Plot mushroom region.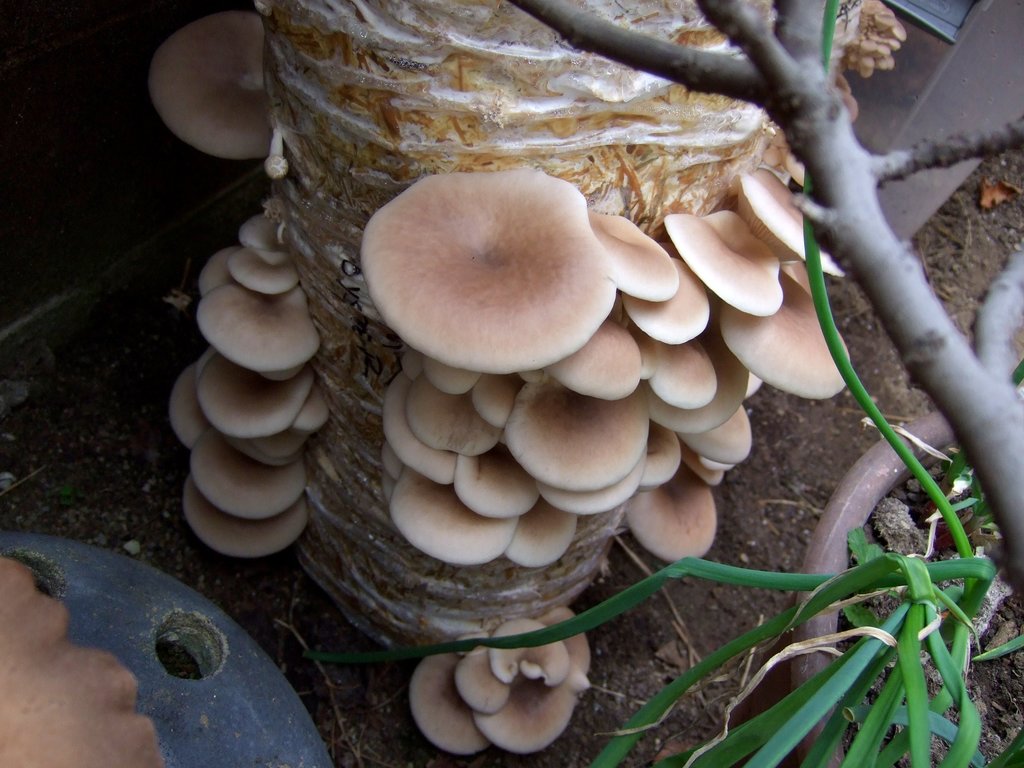
Plotted at [452,457,535,520].
